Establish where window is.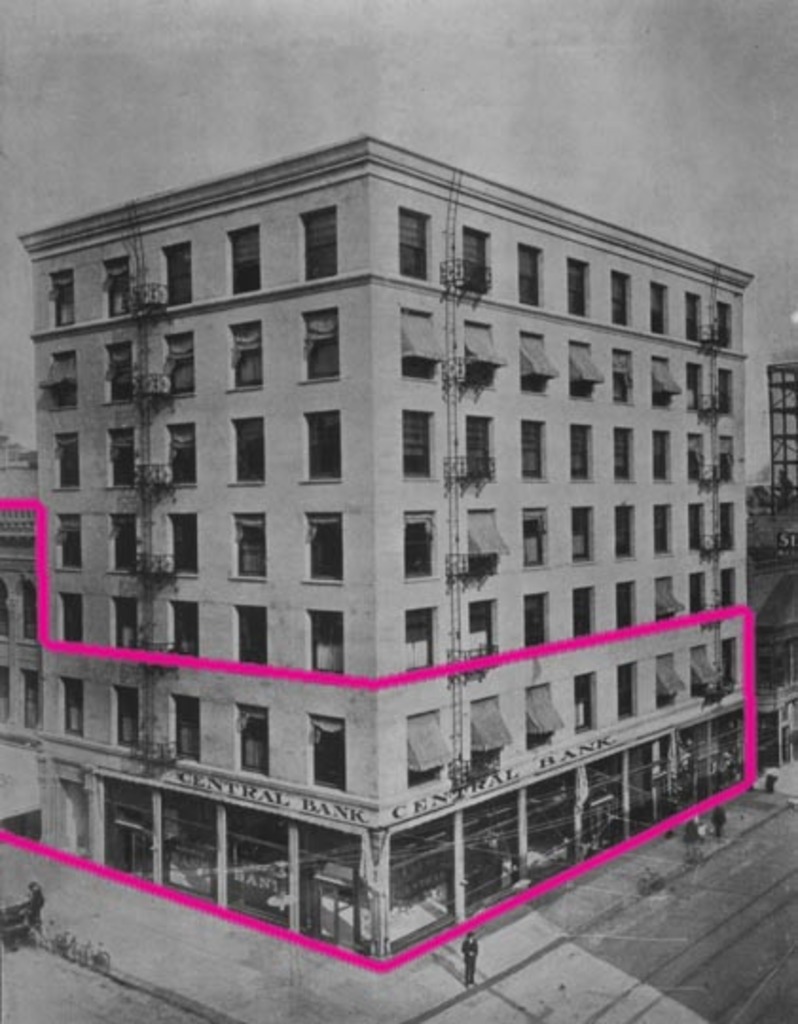
Established at bbox=(525, 686, 552, 751).
